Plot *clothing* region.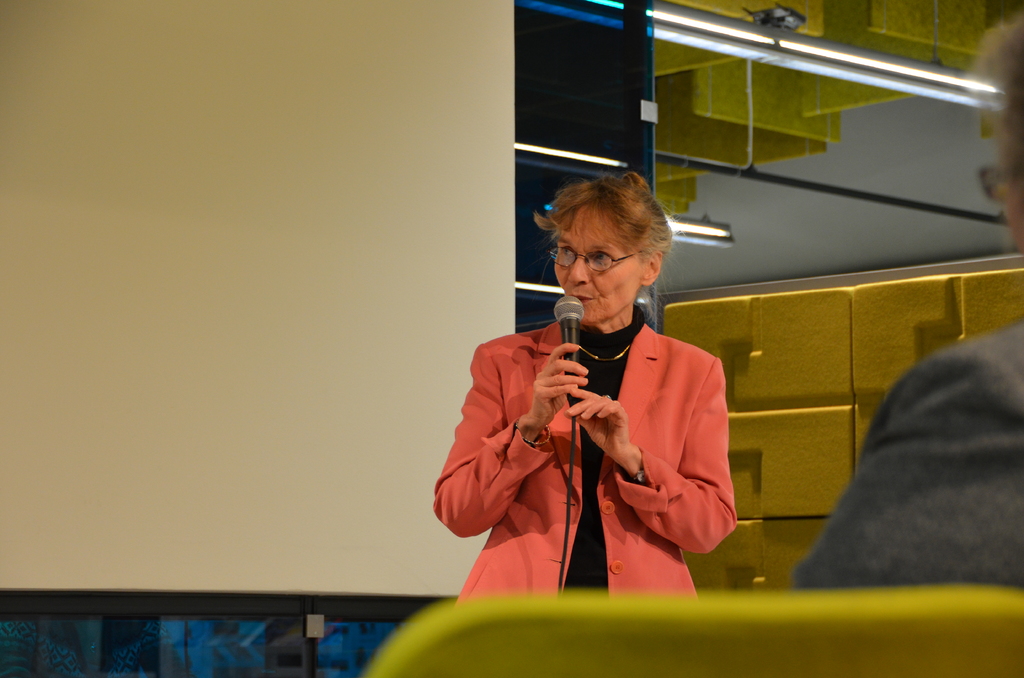
Plotted at bbox=[449, 268, 743, 624].
